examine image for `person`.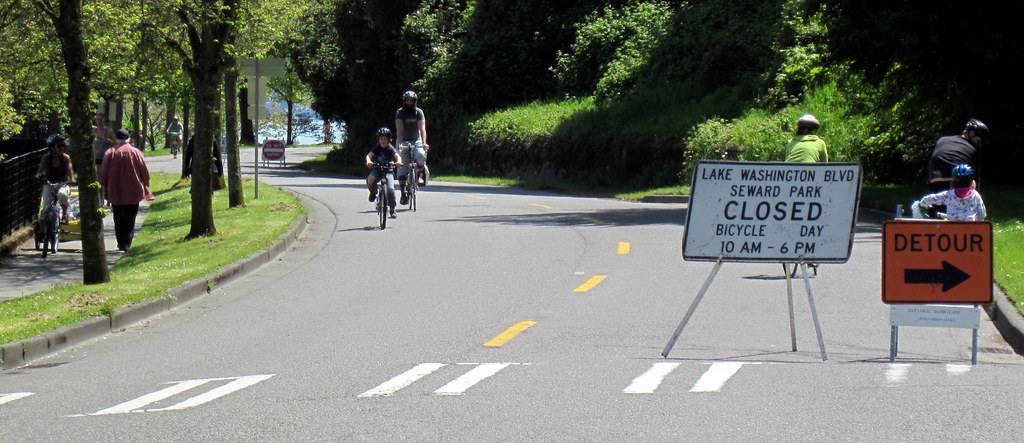
Examination result: (left=921, top=121, right=980, bottom=180).
